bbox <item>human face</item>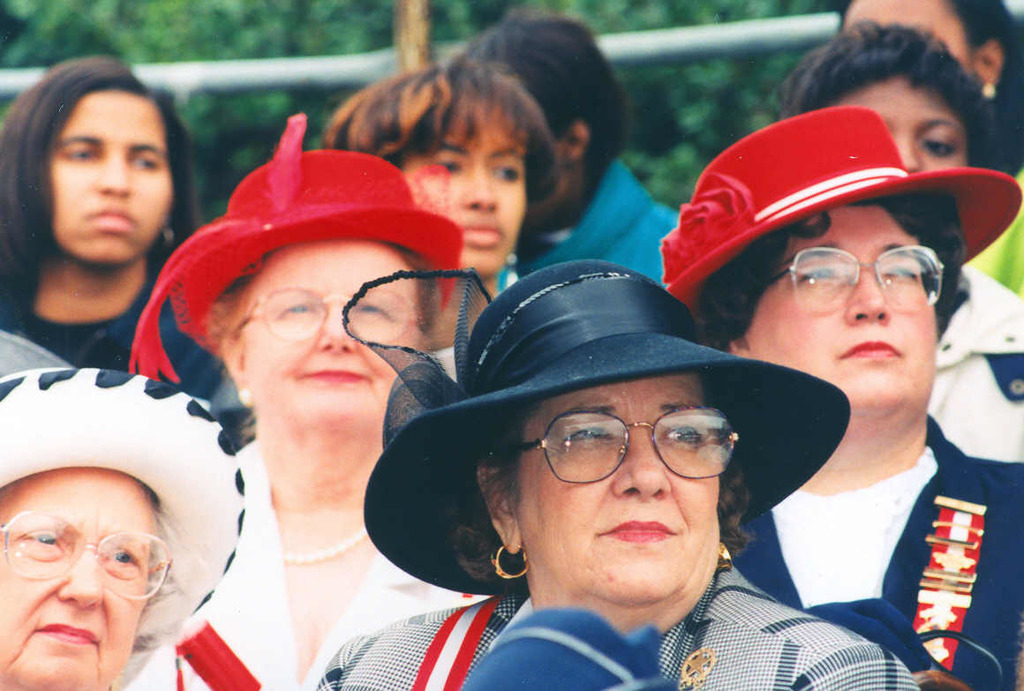
{"x1": 743, "y1": 202, "x2": 933, "y2": 424}
